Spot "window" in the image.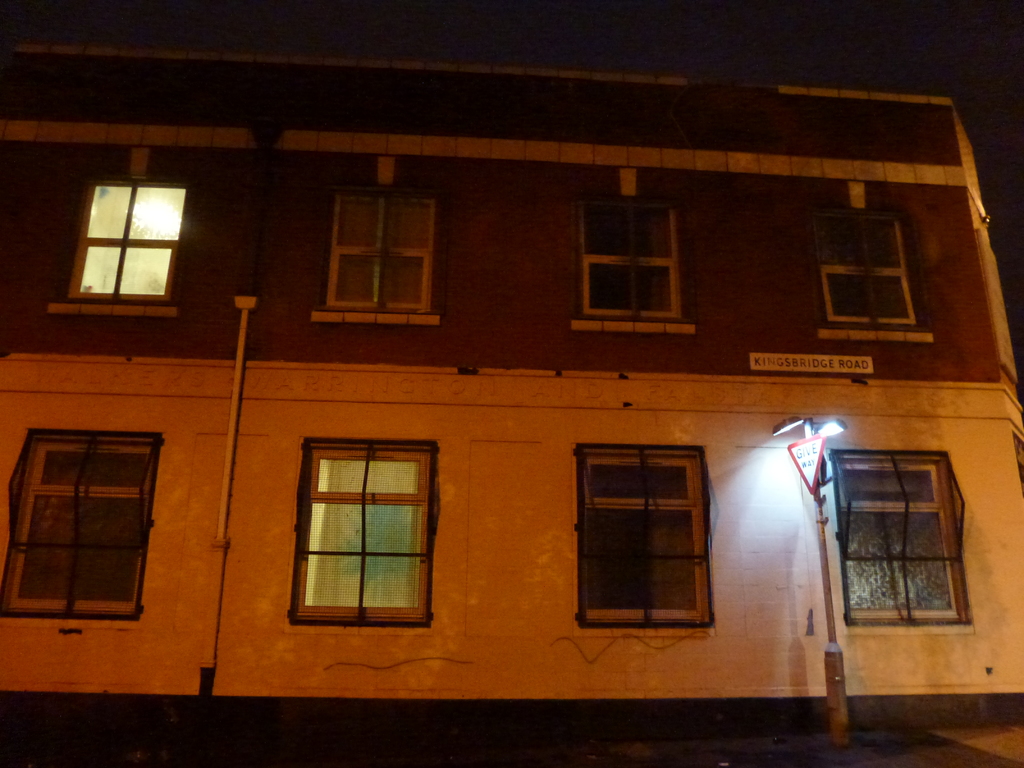
"window" found at {"left": 576, "top": 187, "right": 696, "bottom": 335}.
